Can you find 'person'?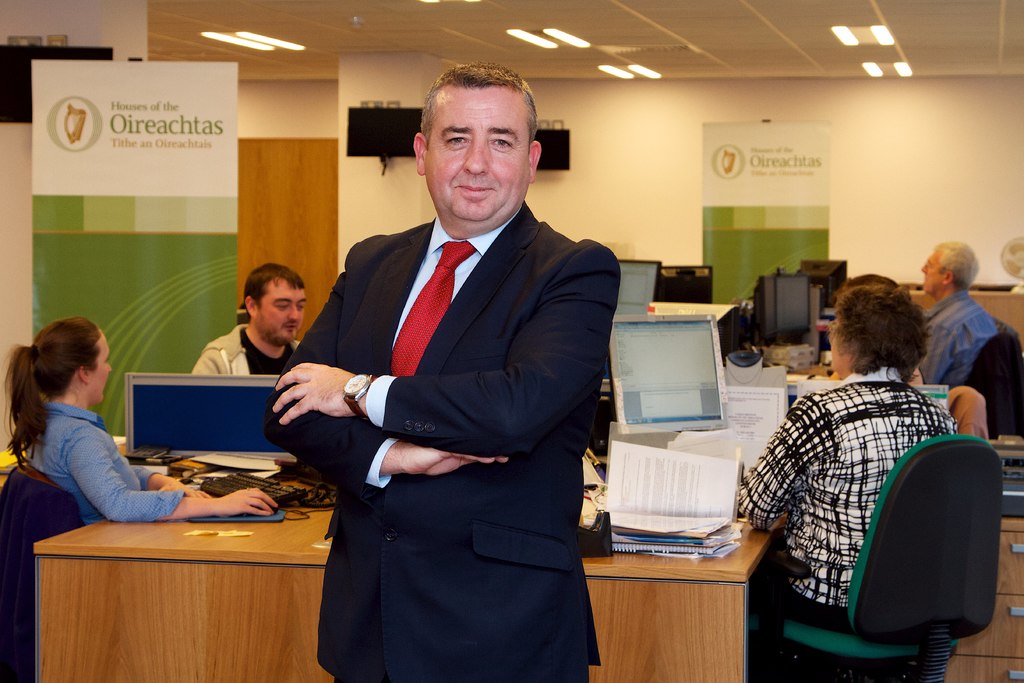
Yes, bounding box: <region>19, 326, 157, 558</region>.
